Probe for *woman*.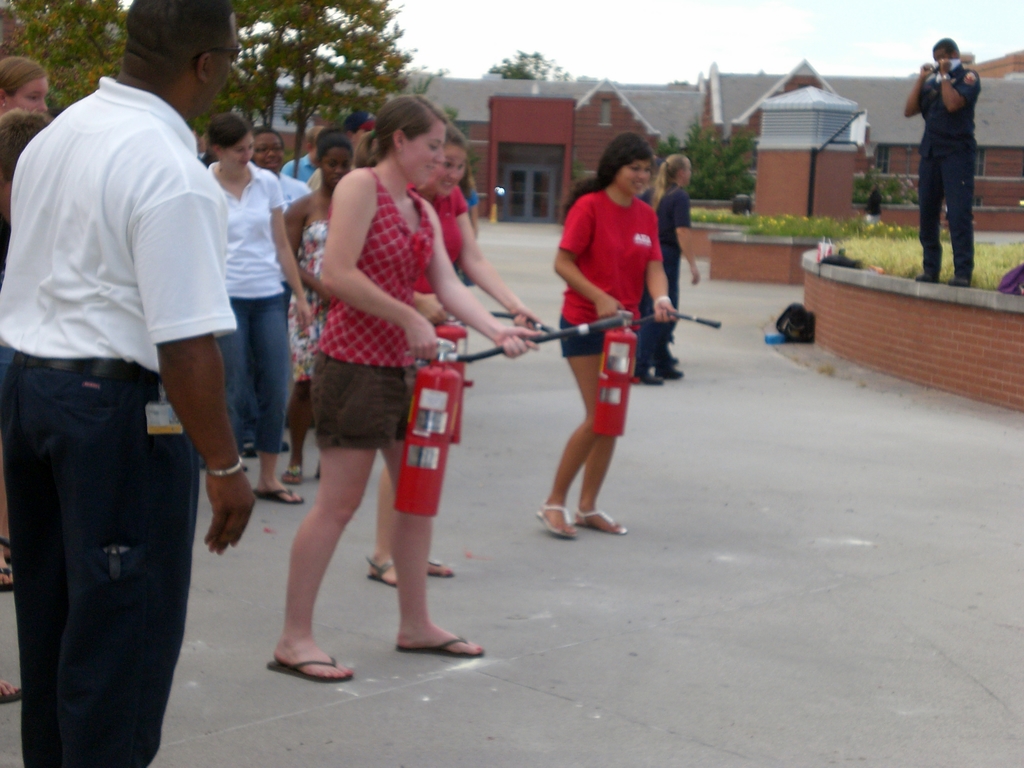
Probe result: bbox=[546, 131, 674, 540].
